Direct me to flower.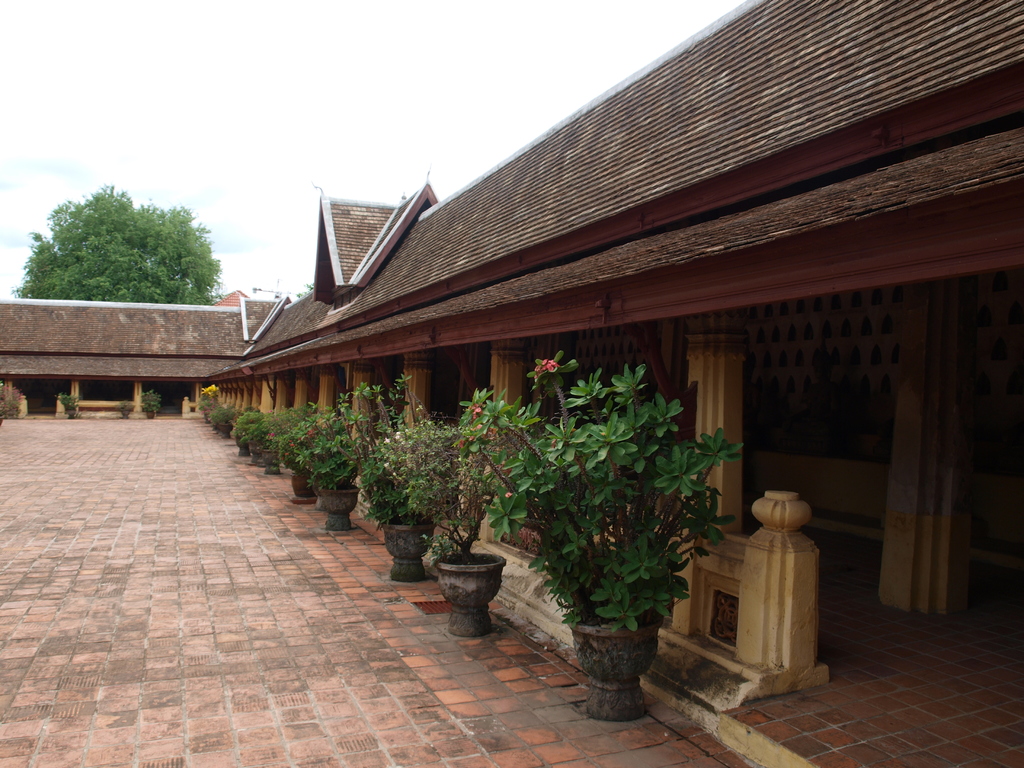
Direction: region(382, 463, 390, 468).
